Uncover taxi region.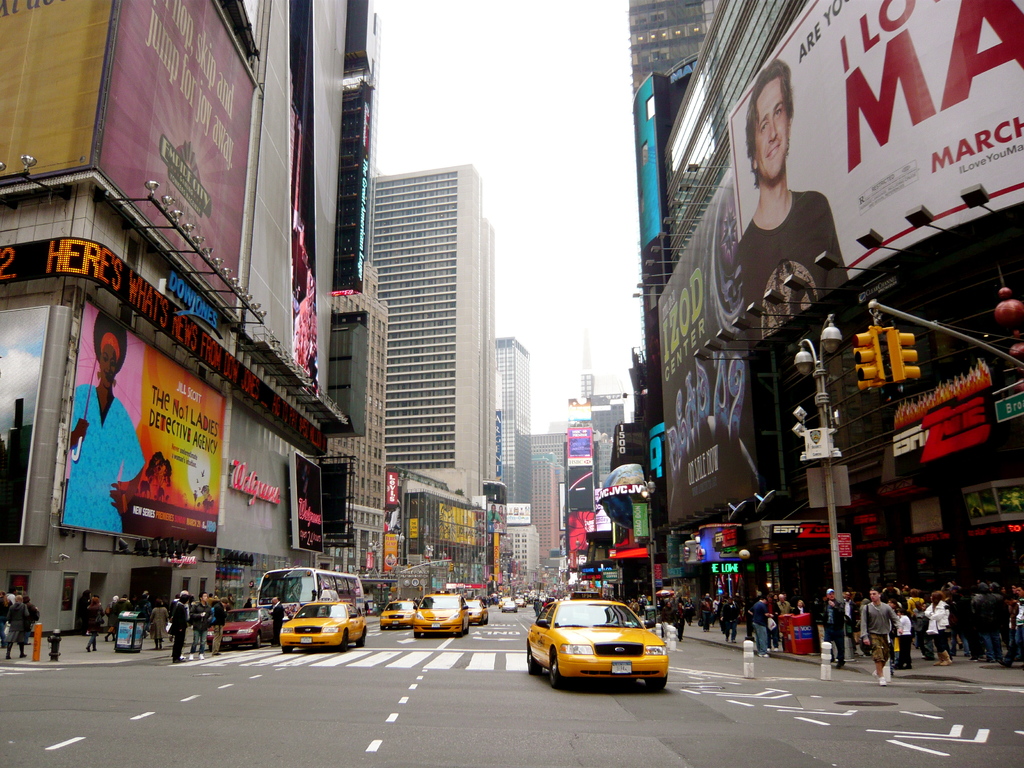
Uncovered: {"left": 413, "top": 593, "right": 468, "bottom": 630}.
